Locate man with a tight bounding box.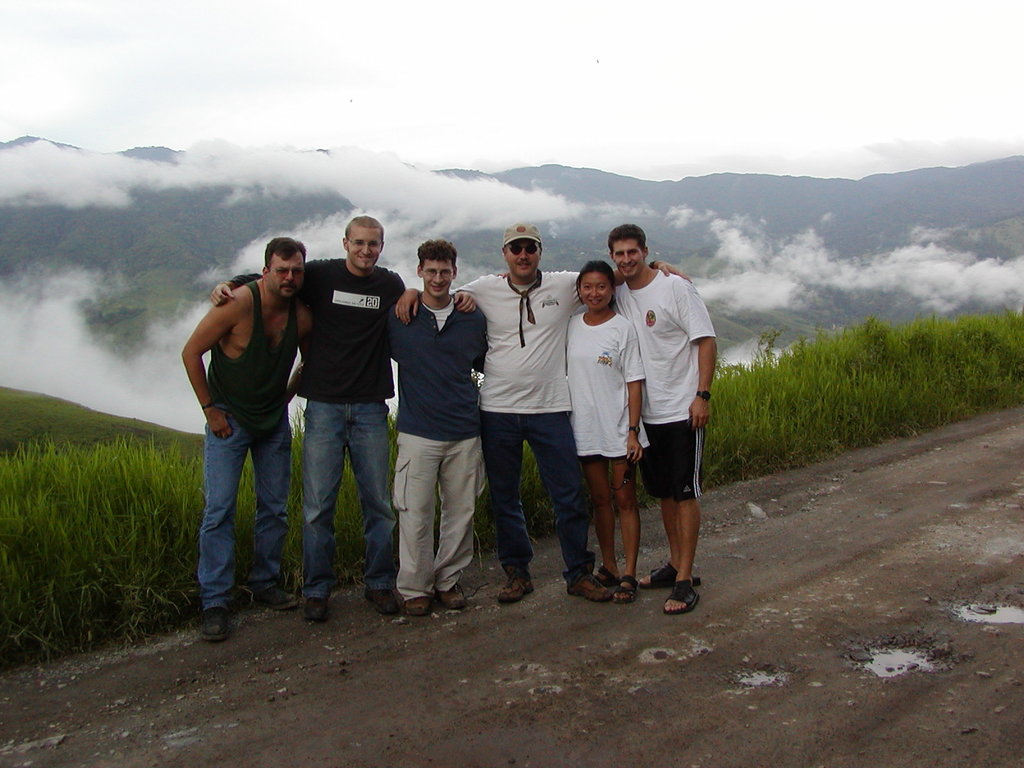
Rect(396, 216, 690, 601).
